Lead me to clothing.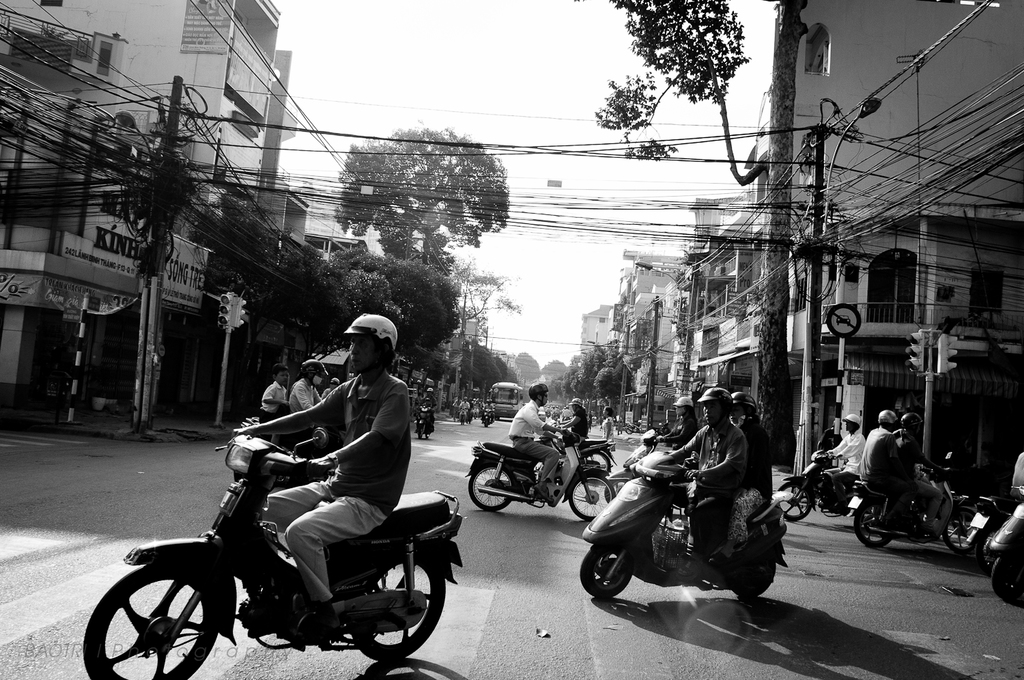
Lead to 896,434,943,524.
